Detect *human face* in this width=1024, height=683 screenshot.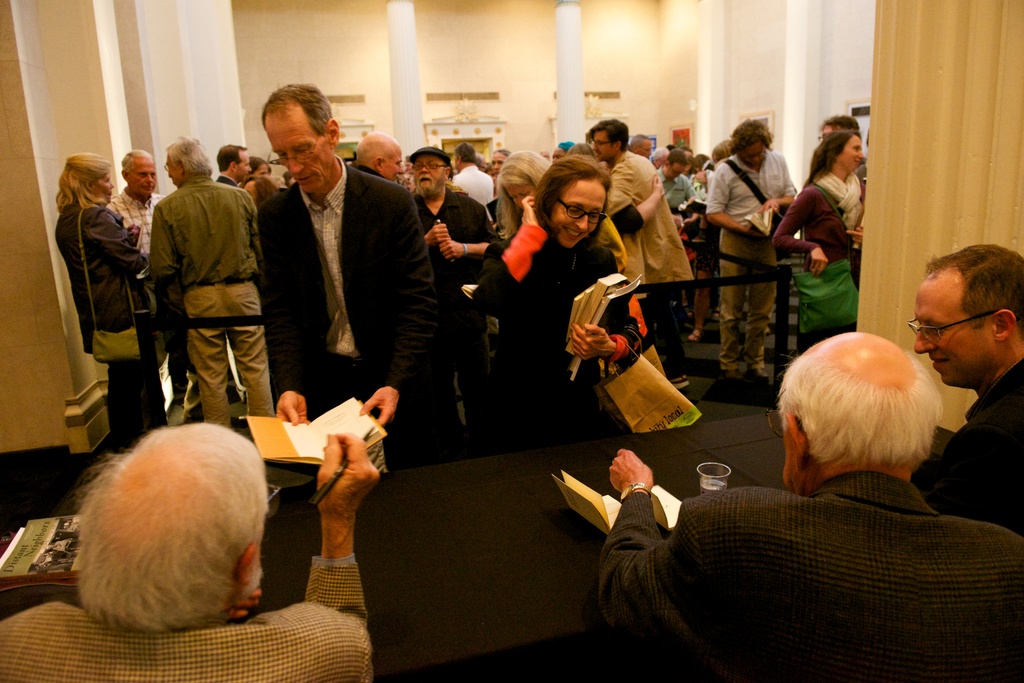
Detection: detection(670, 164, 686, 184).
